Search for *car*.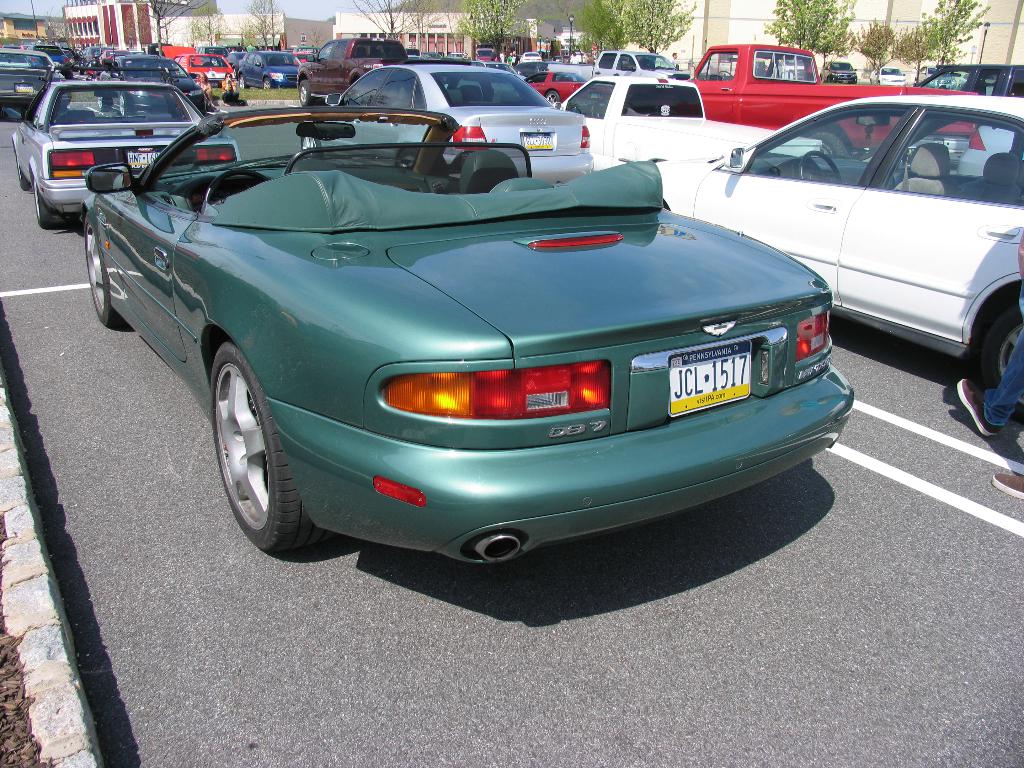
Found at <bbox>0, 48, 93, 120</bbox>.
